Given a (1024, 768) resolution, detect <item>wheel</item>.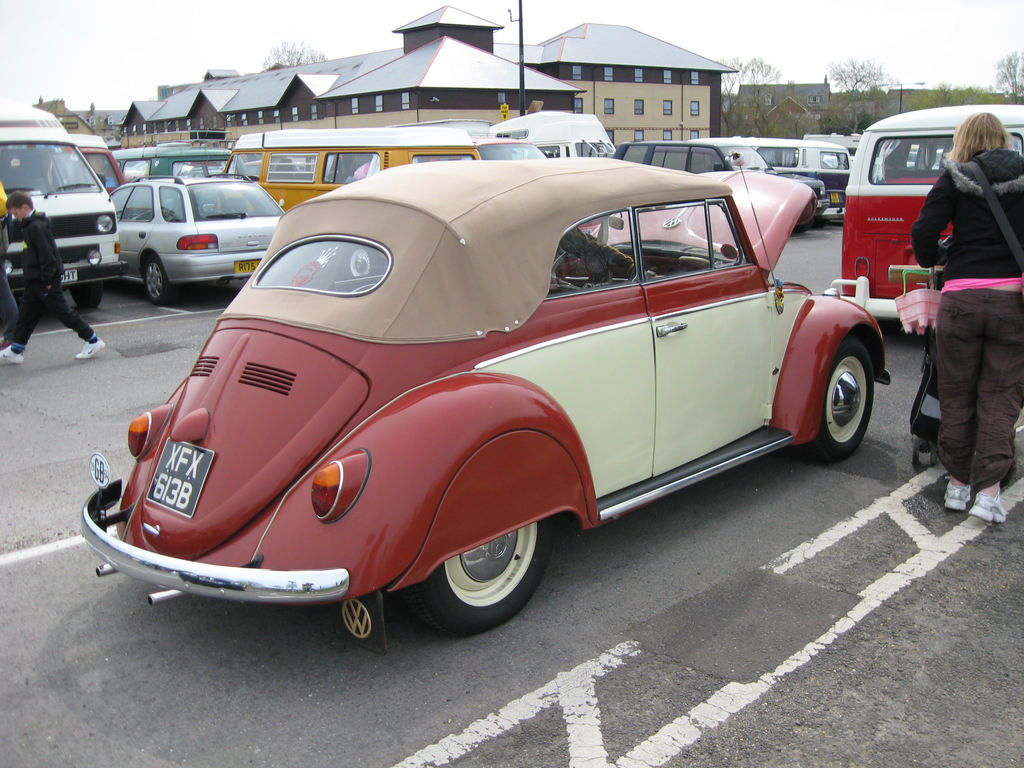
l=144, t=252, r=178, b=304.
